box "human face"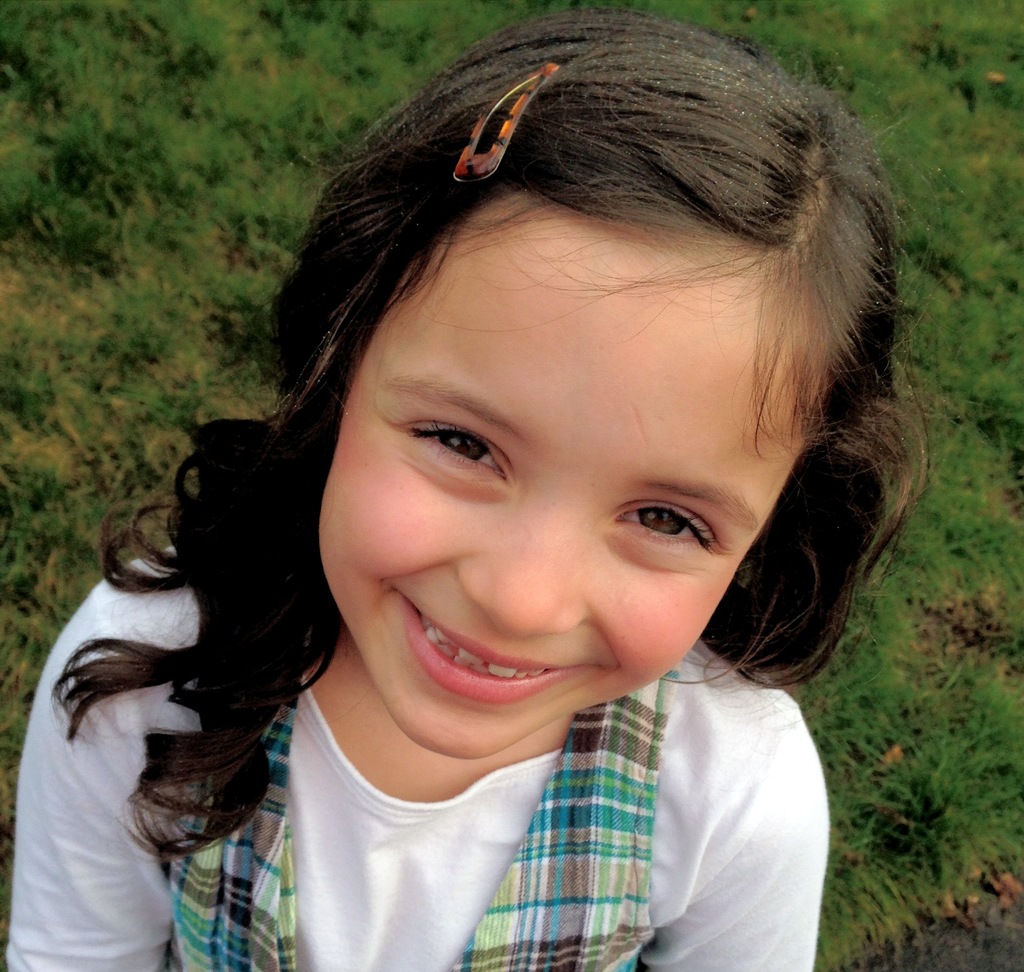
rect(314, 242, 792, 757)
